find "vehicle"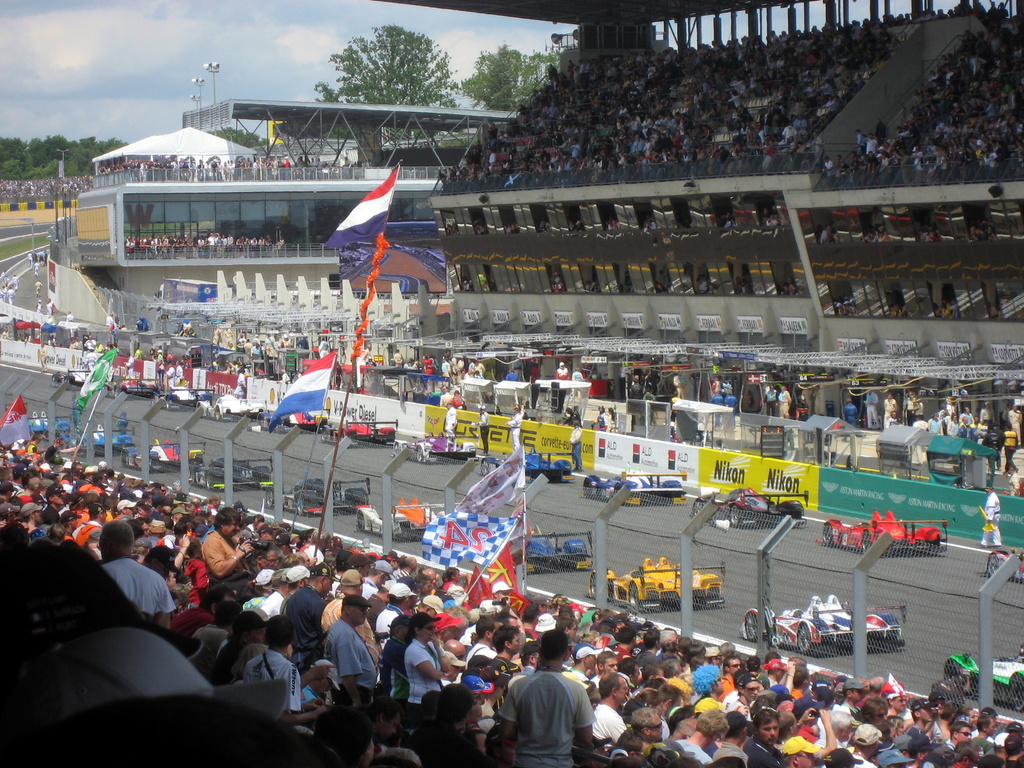
detection(525, 525, 599, 579)
